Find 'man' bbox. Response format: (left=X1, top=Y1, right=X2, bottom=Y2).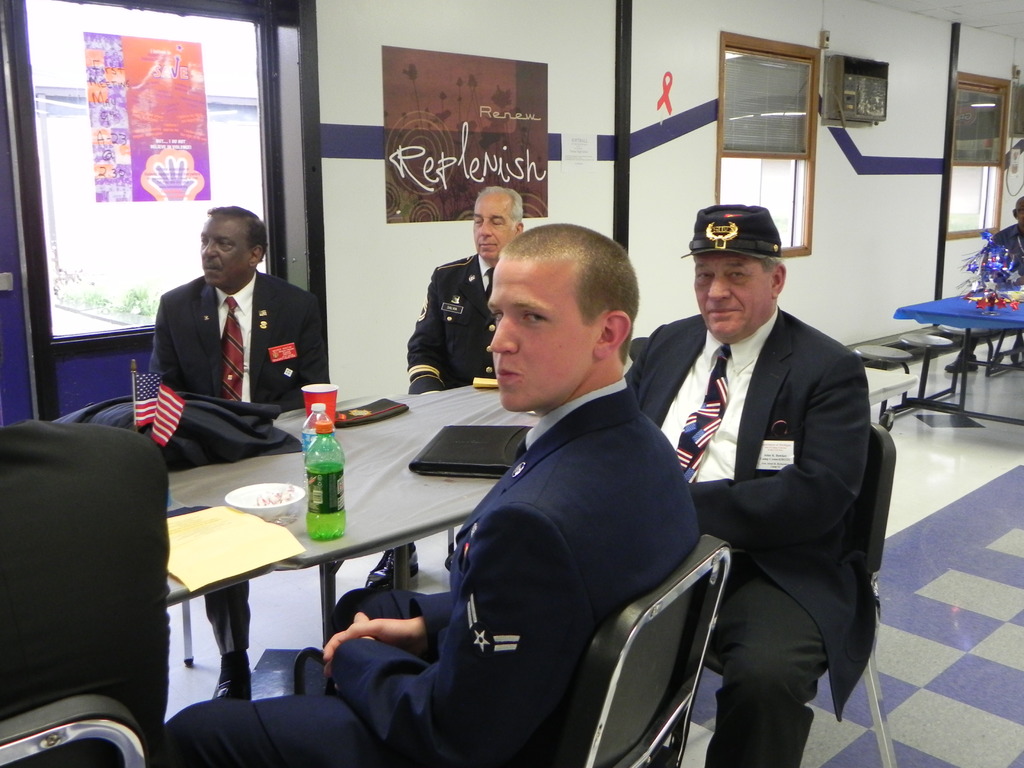
(left=623, top=205, right=875, bottom=767).
